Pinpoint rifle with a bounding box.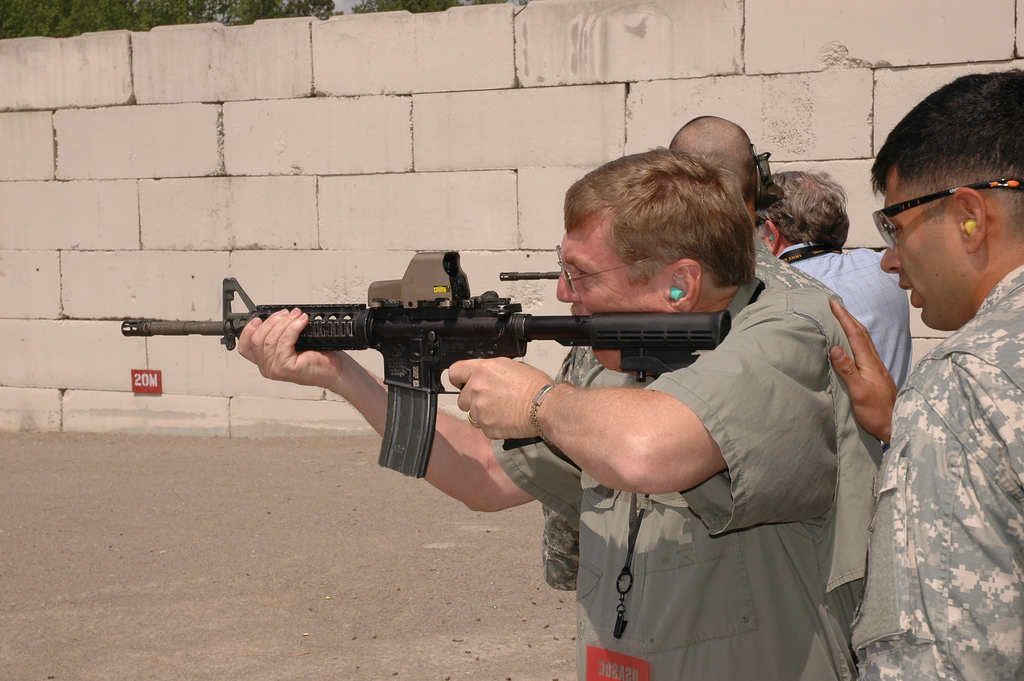
BBox(122, 252, 726, 477).
